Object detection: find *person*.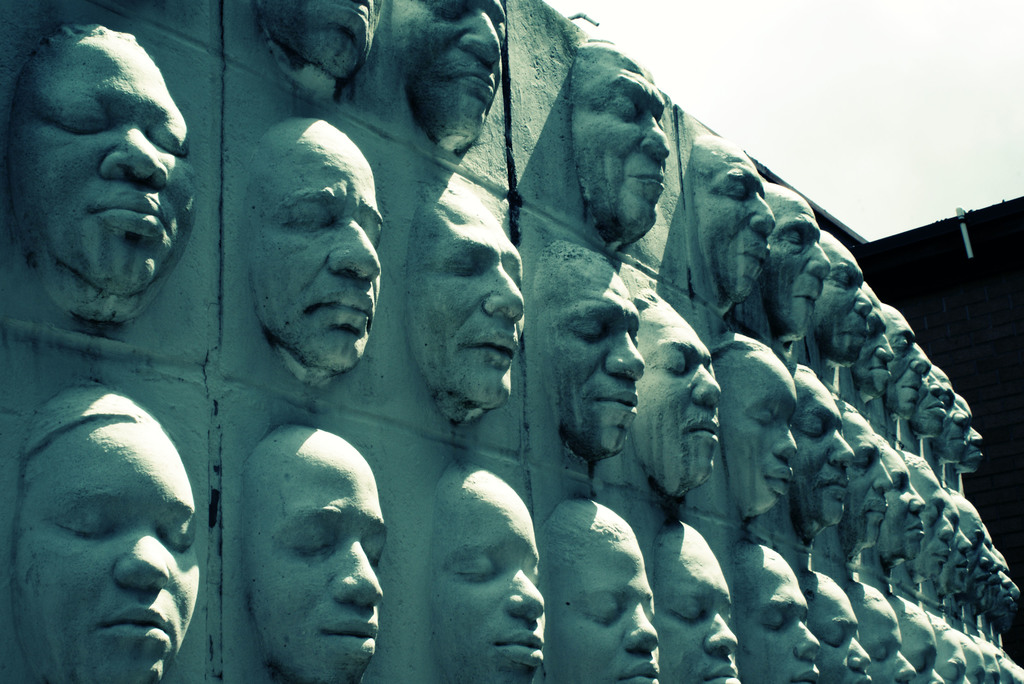
391, 0, 510, 158.
